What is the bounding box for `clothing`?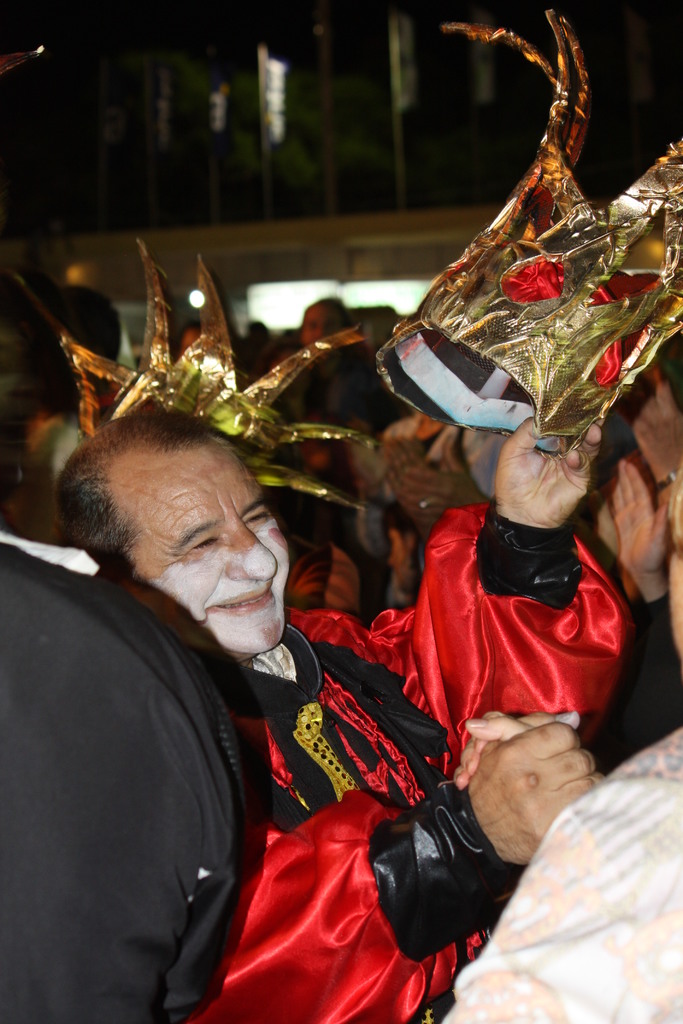
bbox=[0, 522, 232, 1011].
